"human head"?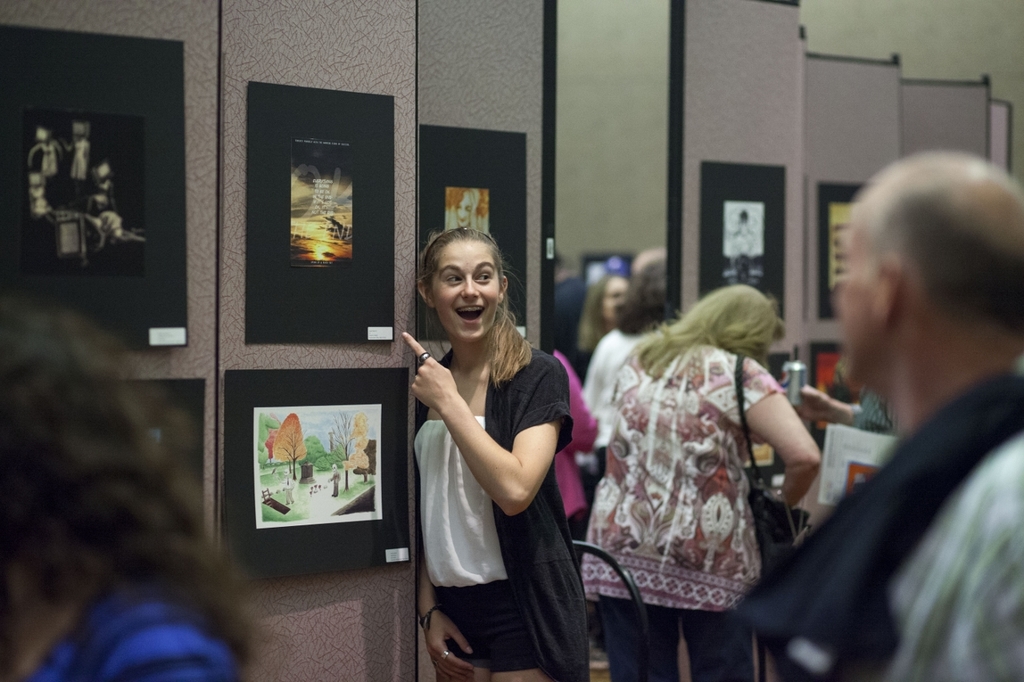
[66, 119, 87, 138]
